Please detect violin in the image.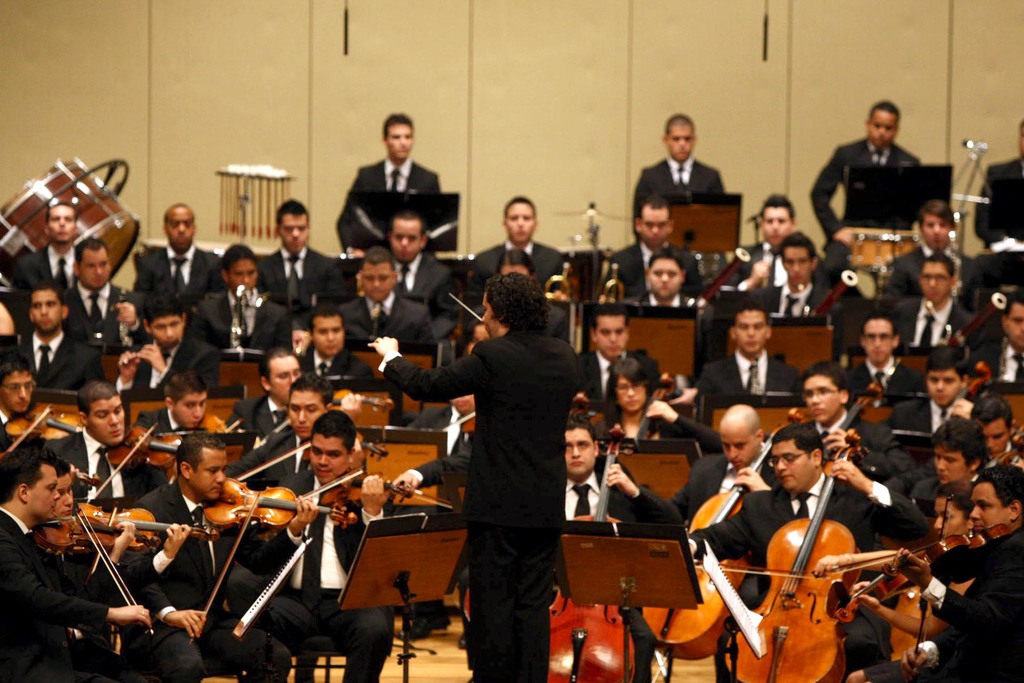
(x1=186, y1=469, x2=356, y2=648).
